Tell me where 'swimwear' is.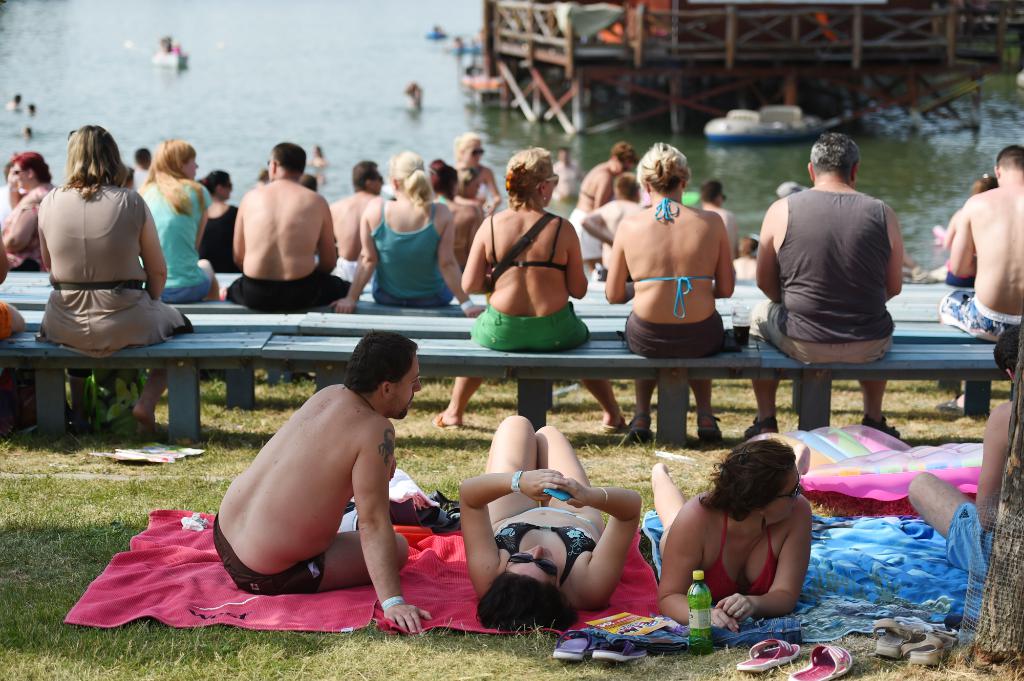
'swimwear' is at 933:286:1014:344.
